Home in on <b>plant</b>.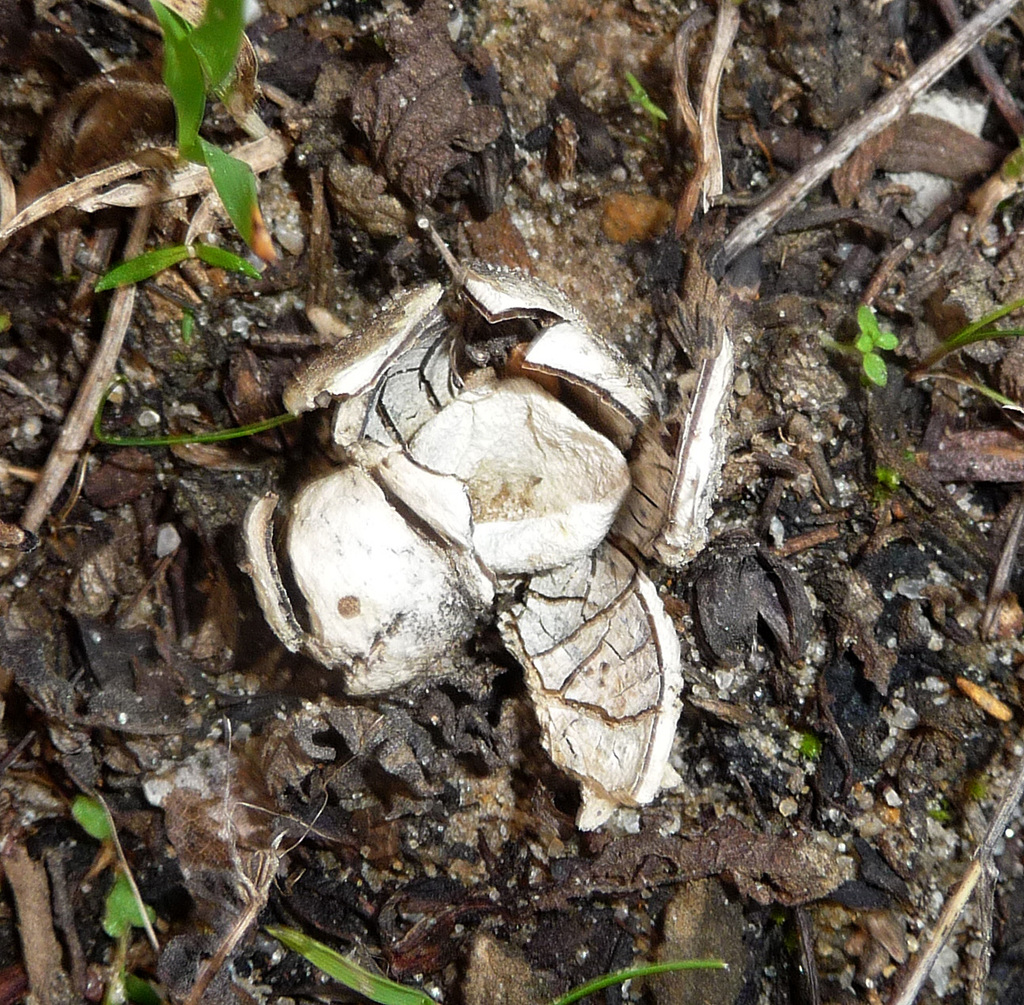
Homed in at 916:278:1023:445.
